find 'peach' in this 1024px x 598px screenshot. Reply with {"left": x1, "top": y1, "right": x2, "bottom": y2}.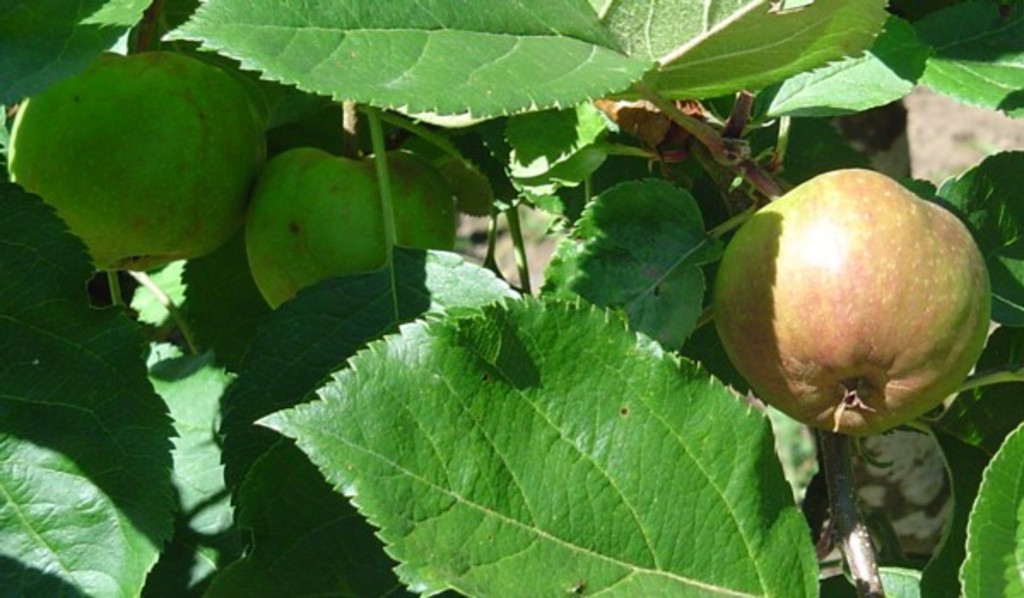
{"left": 708, "top": 169, "right": 995, "bottom": 441}.
